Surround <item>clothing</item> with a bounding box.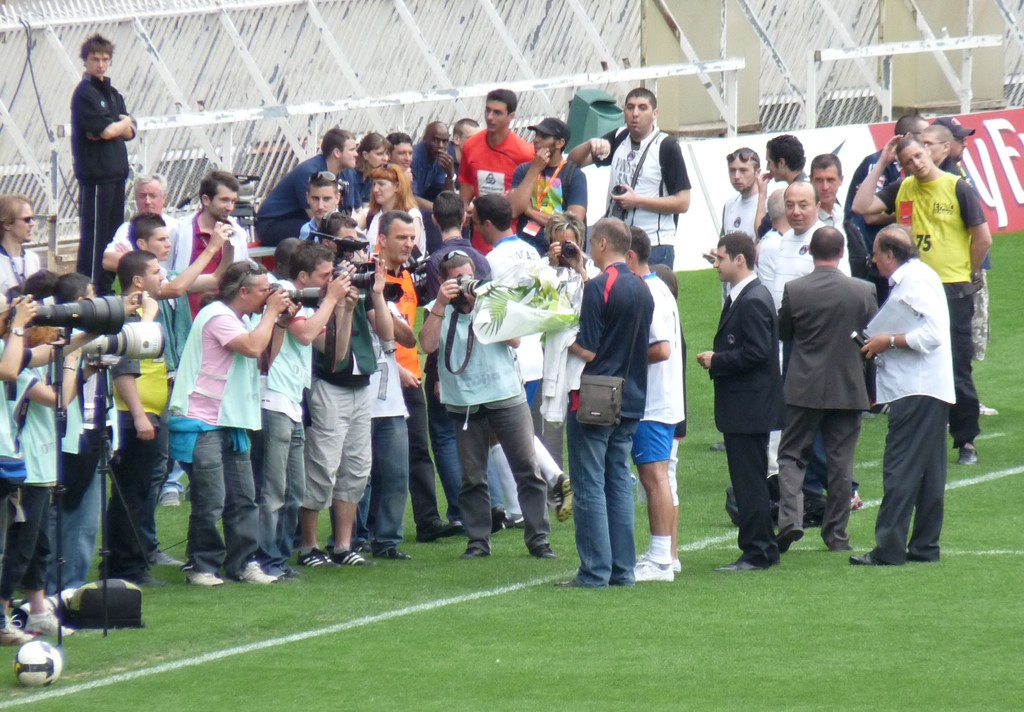
[x1=313, y1=296, x2=380, y2=511].
